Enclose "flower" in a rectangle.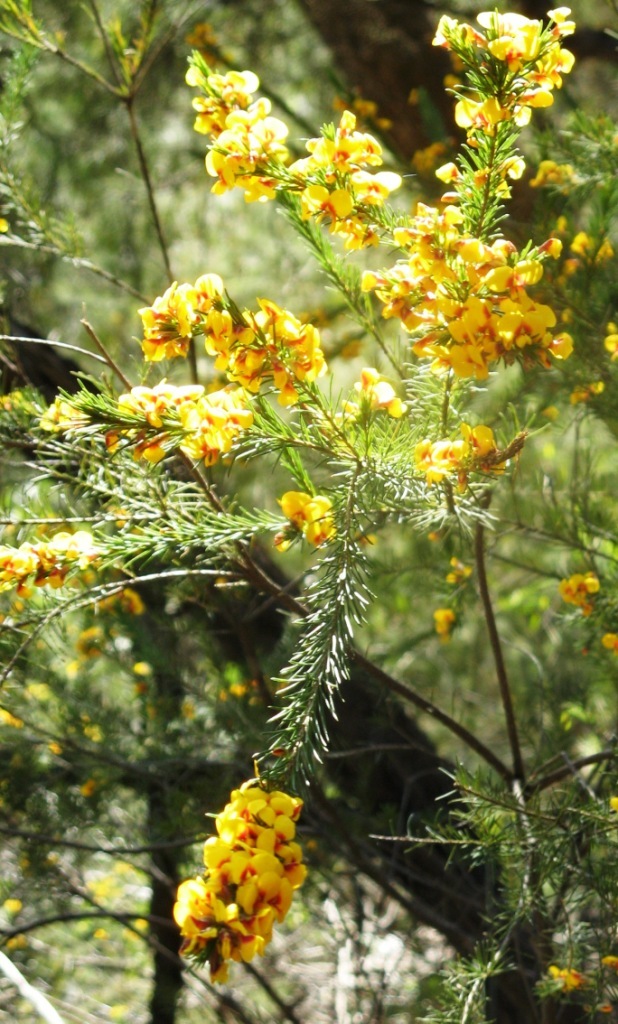
select_region(356, 8, 581, 389).
